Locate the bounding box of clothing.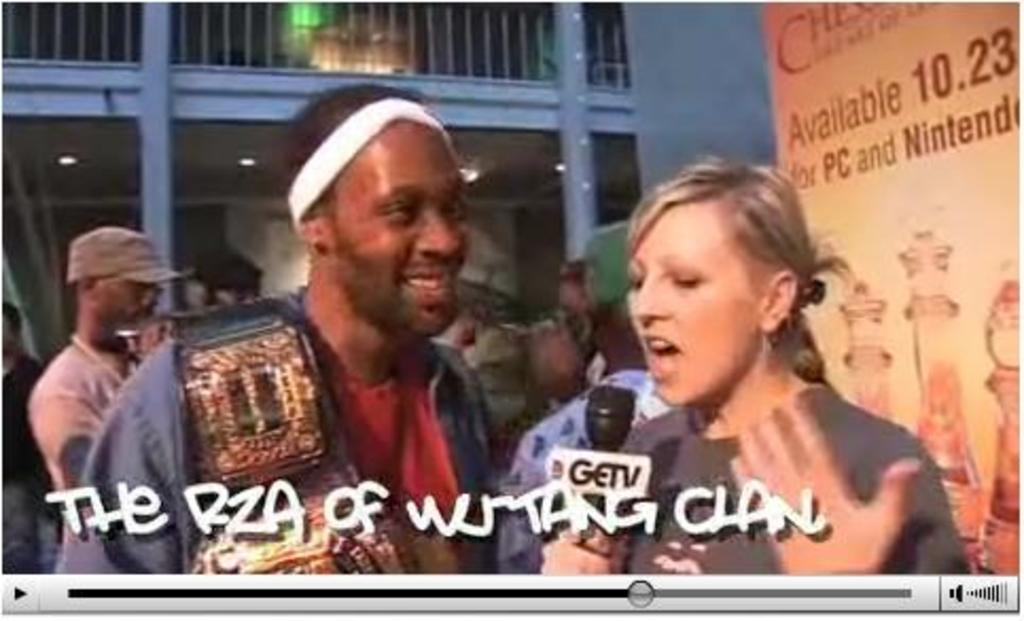
Bounding box: 621/386/973/579.
